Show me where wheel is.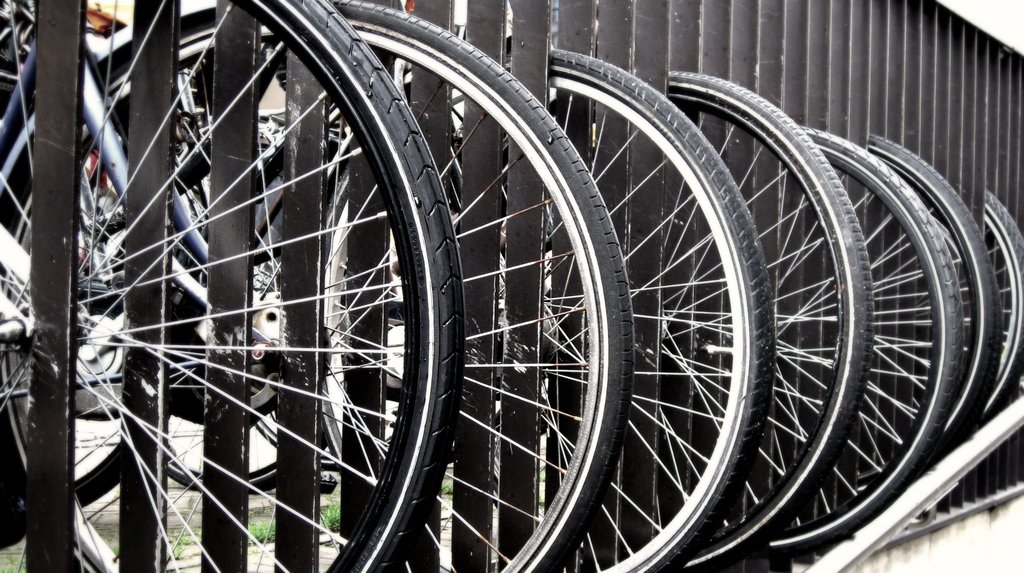
wheel is at [645,74,877,572].
